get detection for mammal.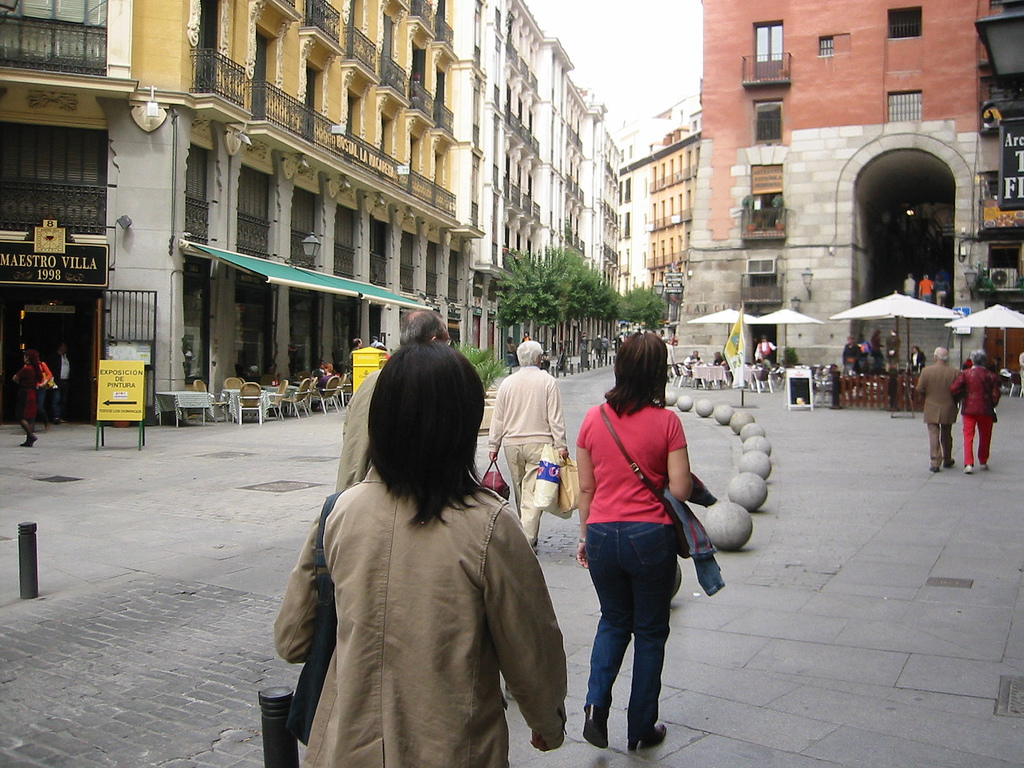
Detection: [591, 335, 599, 356].
